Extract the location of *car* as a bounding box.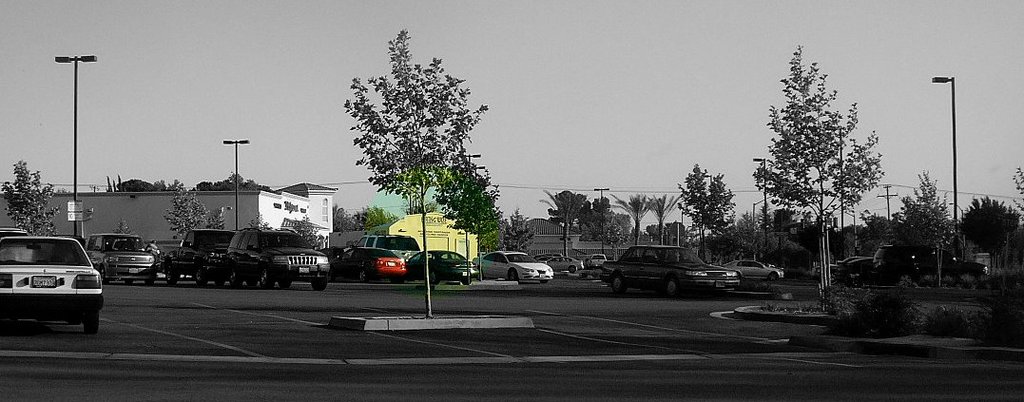
<bbox>89, 232, 157, 281</bbox>.
